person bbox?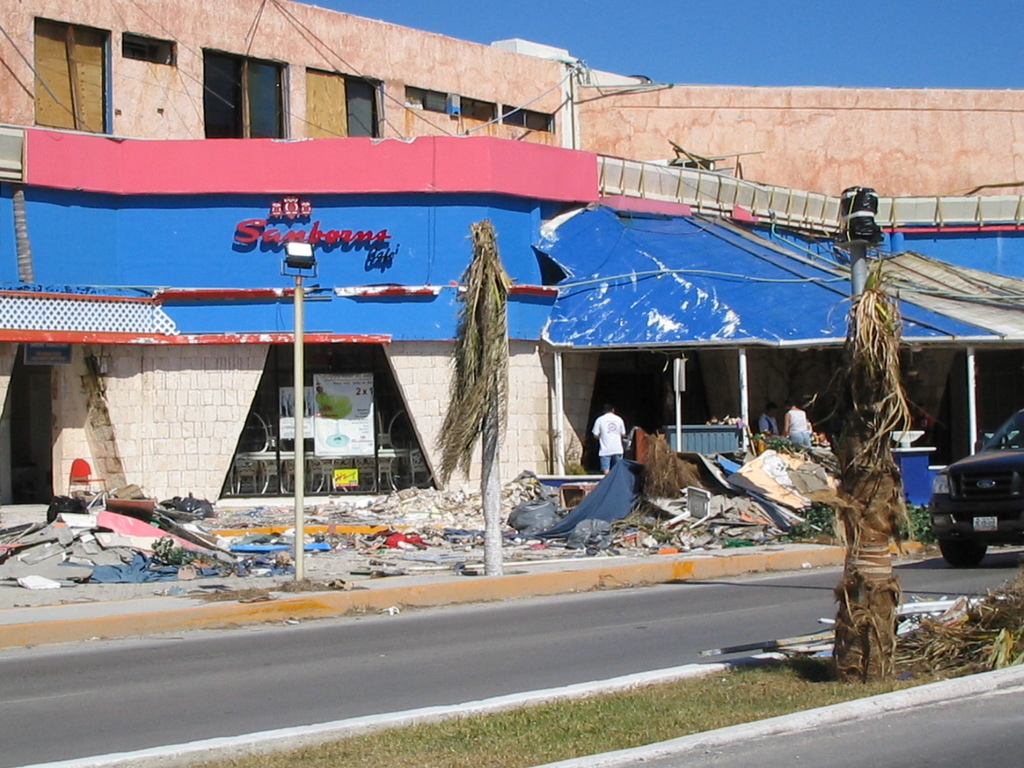
box(583, 405, 626, 474)
